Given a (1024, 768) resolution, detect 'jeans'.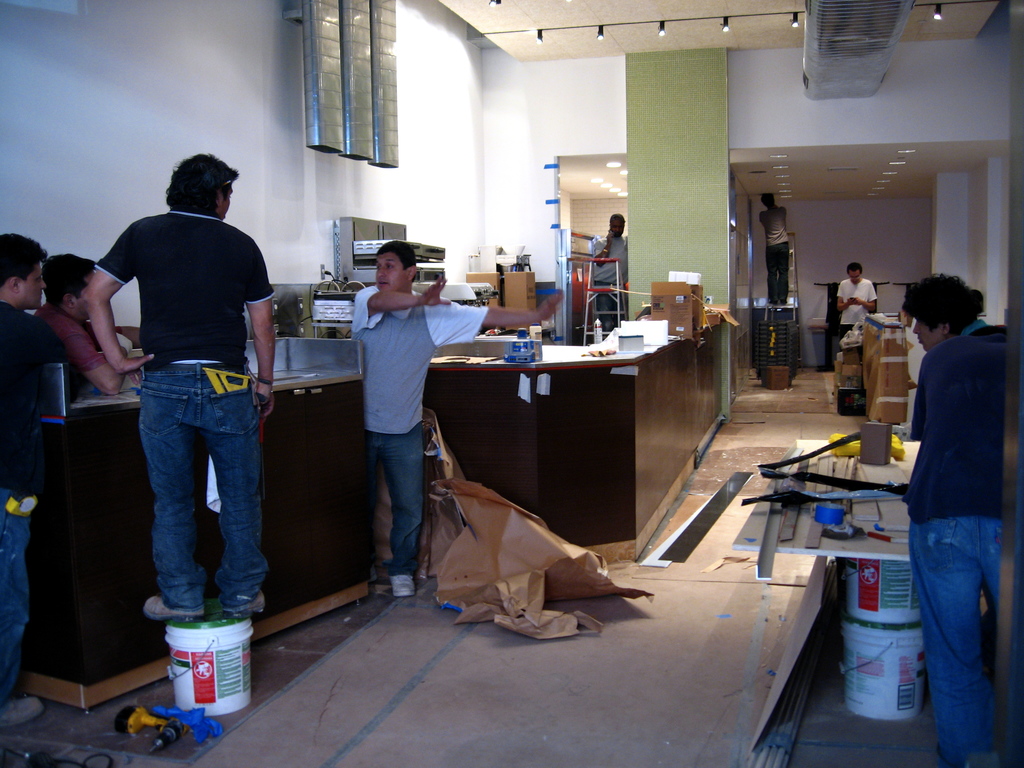
bbox=[900, 514, 1018, 767].
